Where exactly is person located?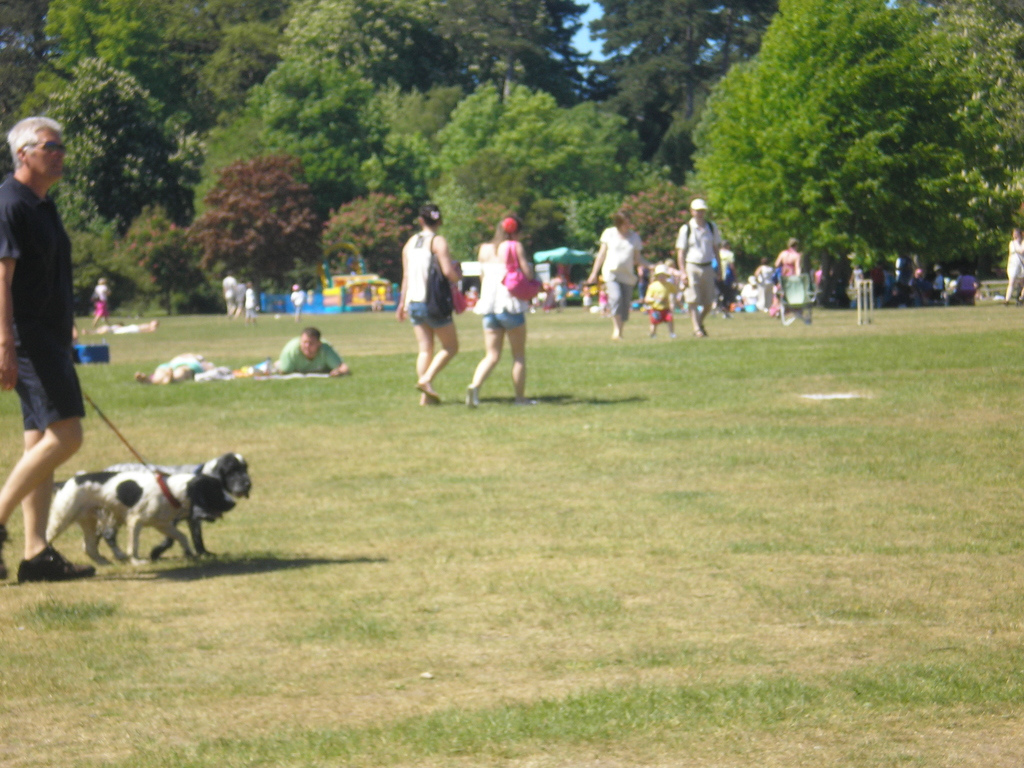
Its bounding box is Rect(675, 197, 711, 330).
